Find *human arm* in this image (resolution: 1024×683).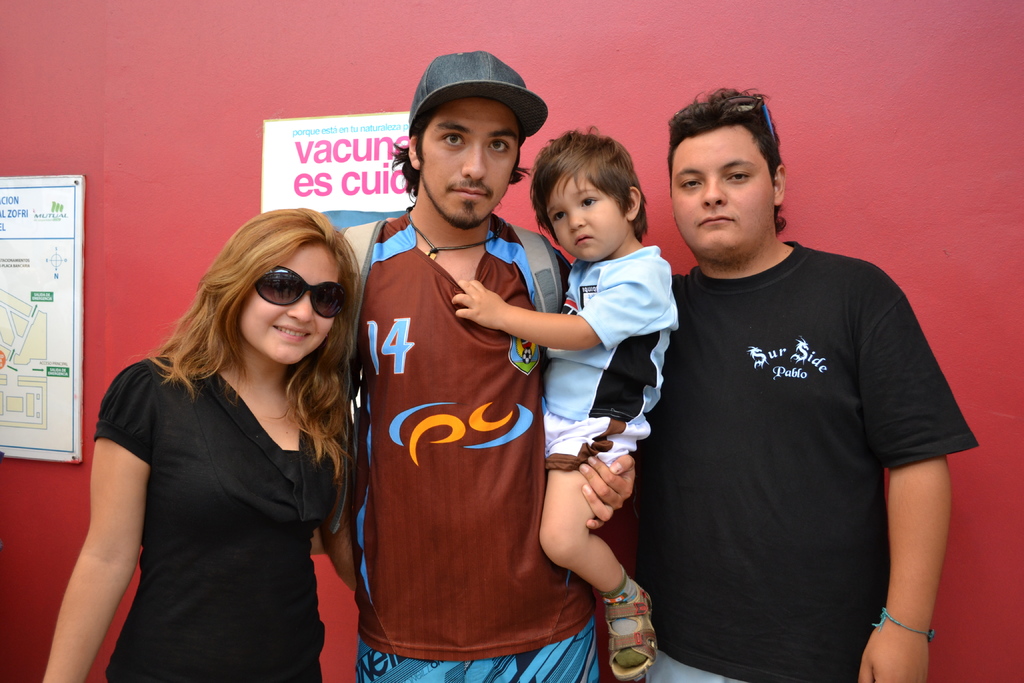
bbox(849, 259, 961, 680).
